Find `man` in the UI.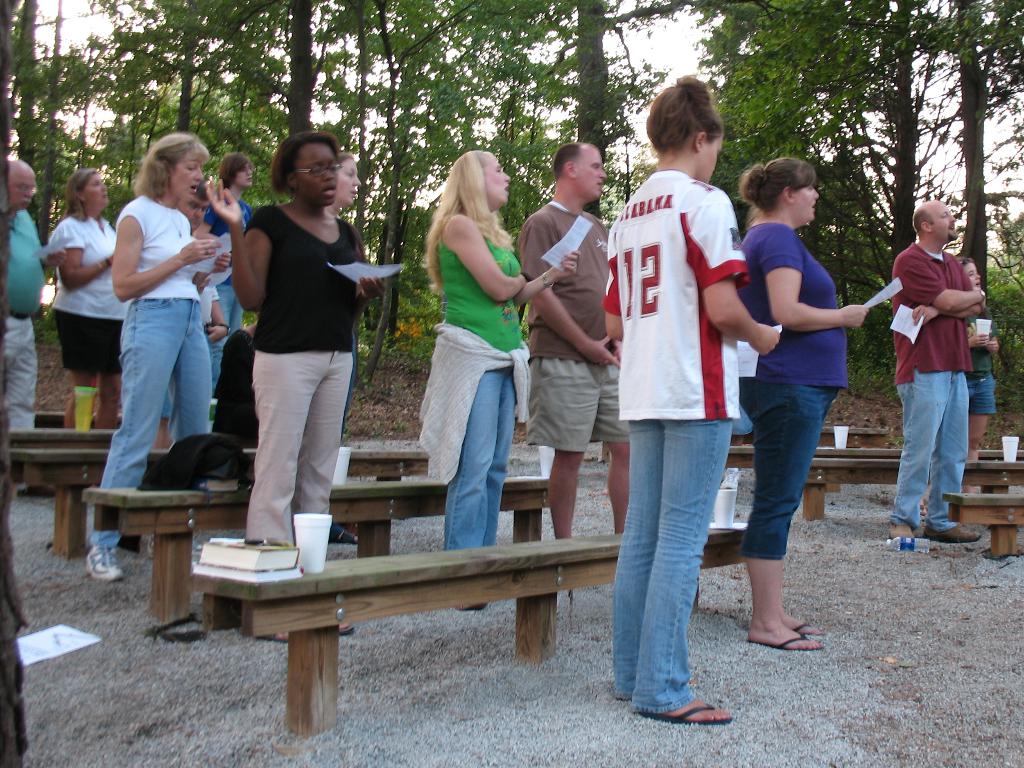
UI element at l=879, t=196, r=997, b=557.
